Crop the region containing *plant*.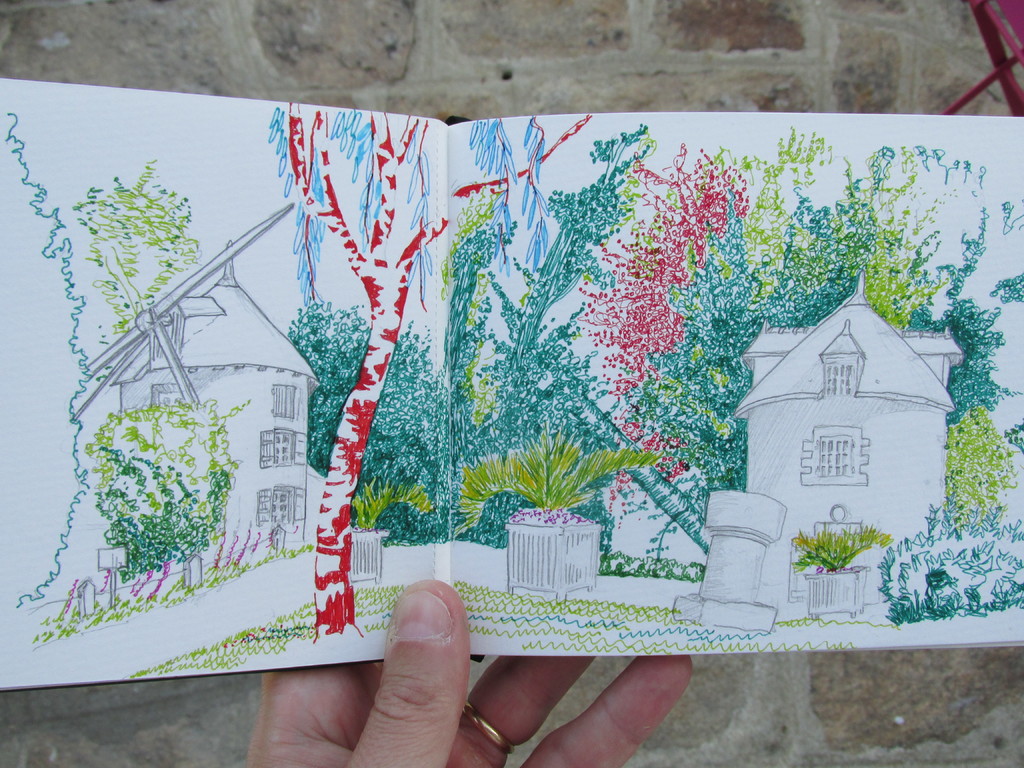
Crop region: [x1=72, y1=371, x2=241, y2=621].
